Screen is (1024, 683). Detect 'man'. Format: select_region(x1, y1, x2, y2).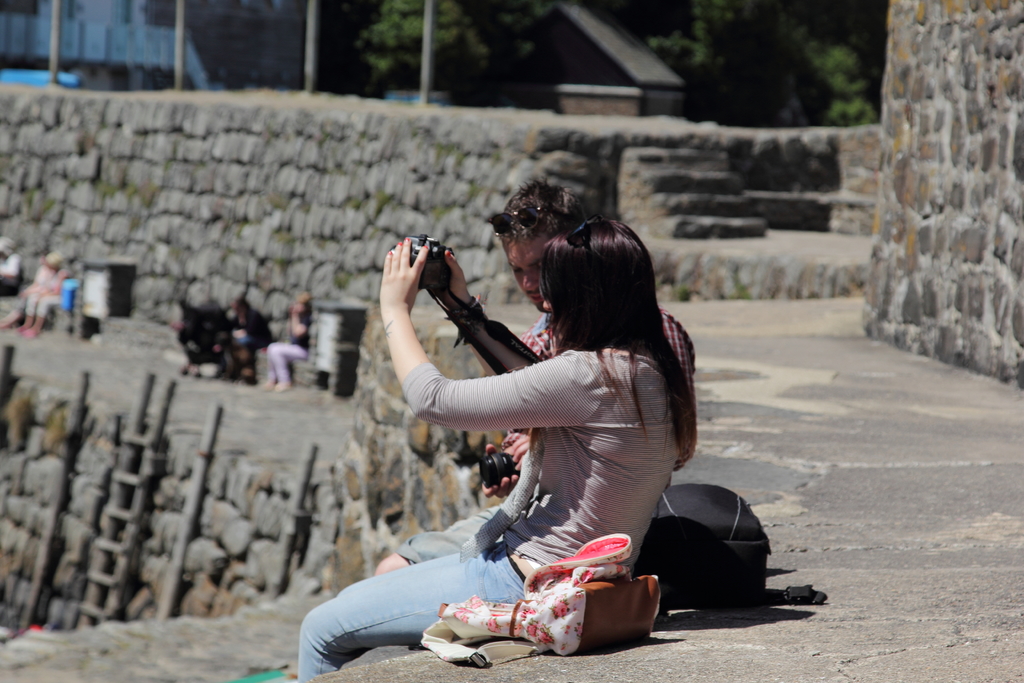
select_region(367, 177, 698, 575).
